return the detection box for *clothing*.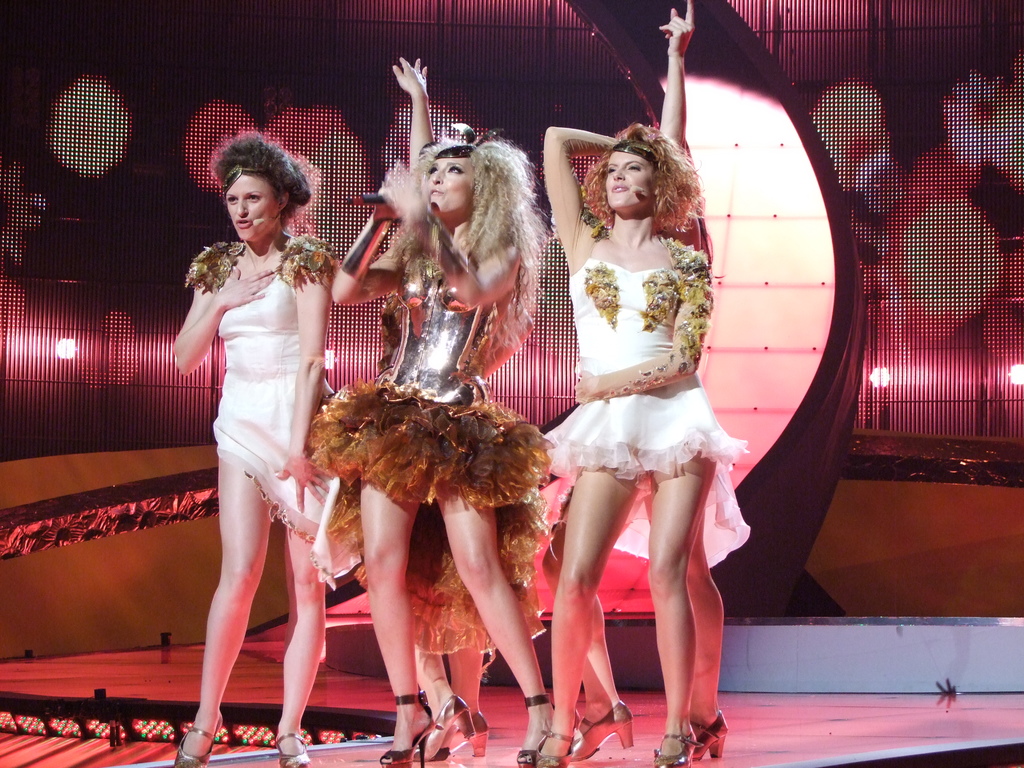
box=[286, 225, 549, 657].
